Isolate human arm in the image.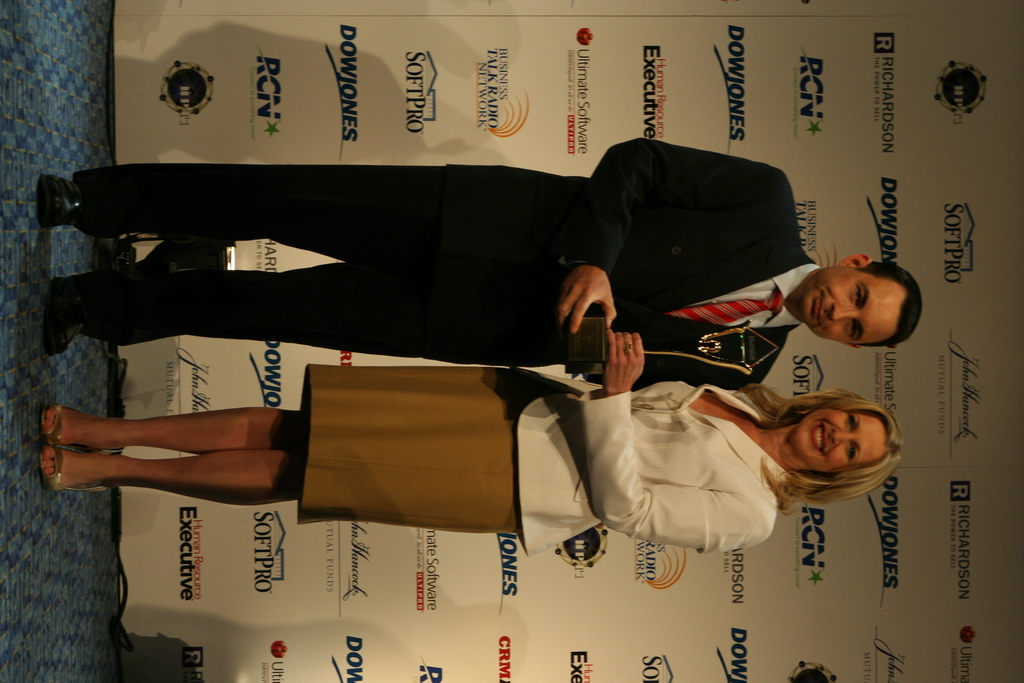
Isolated region: 609, 336, 781, 542.
